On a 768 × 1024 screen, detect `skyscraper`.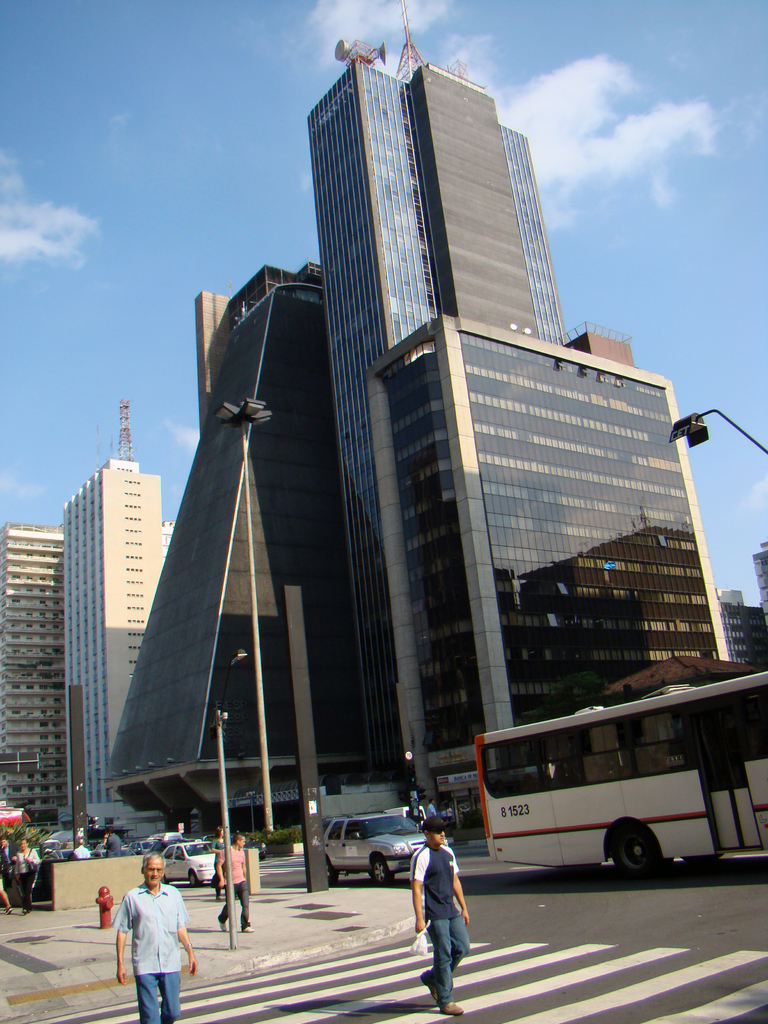
[63, 389, 184, 835].
